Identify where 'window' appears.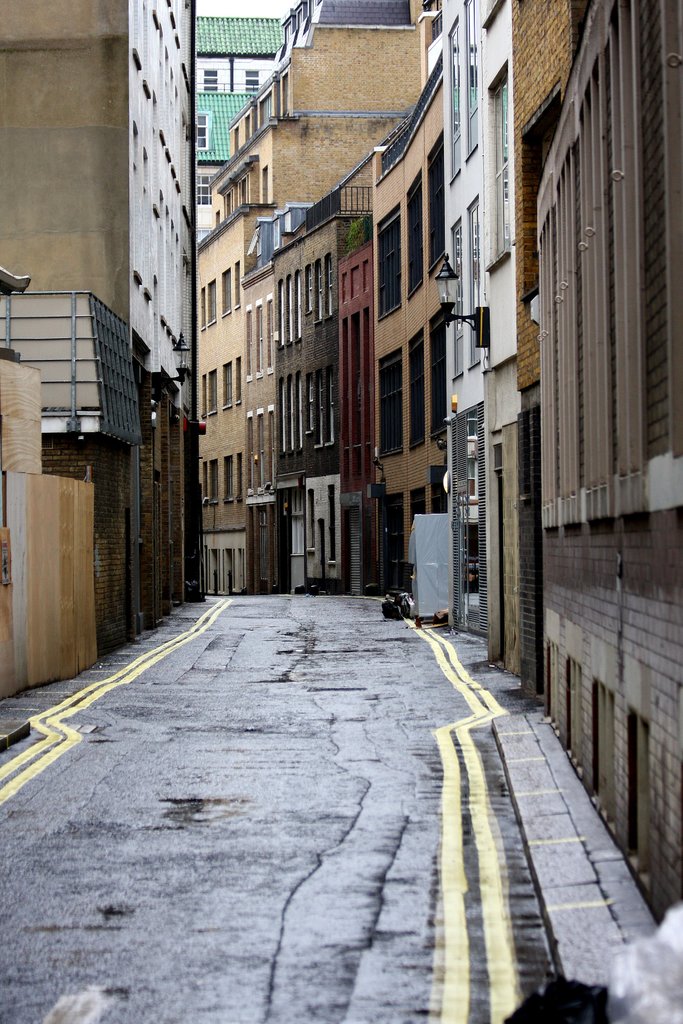
Appears at region(208, 459, 219, 504).
